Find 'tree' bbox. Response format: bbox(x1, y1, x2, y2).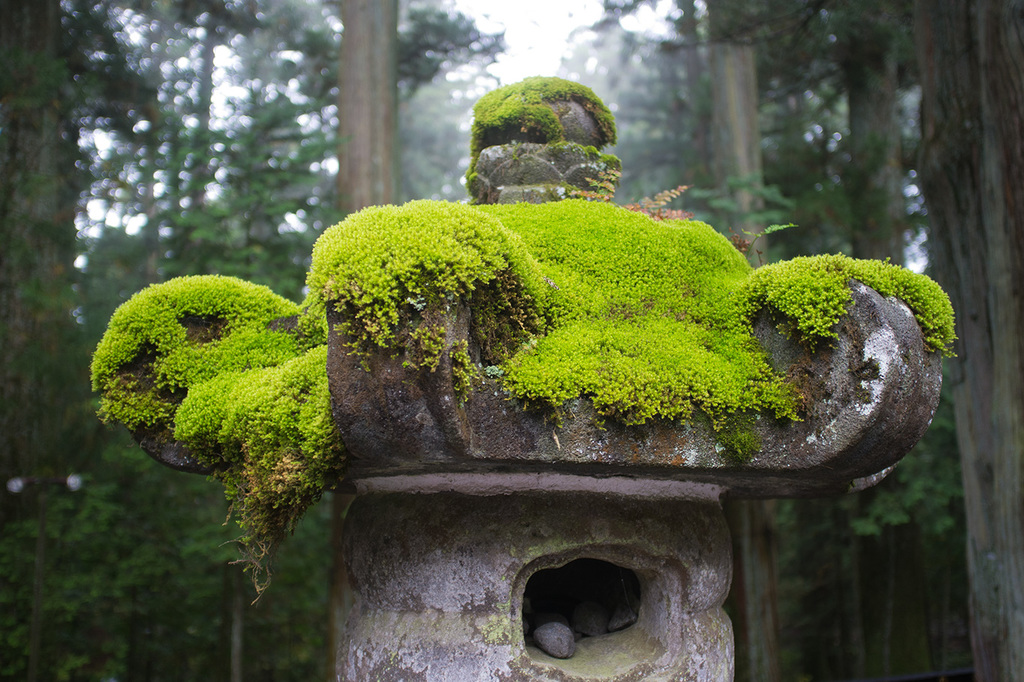
bbox(894, 0, 1023, 681).
